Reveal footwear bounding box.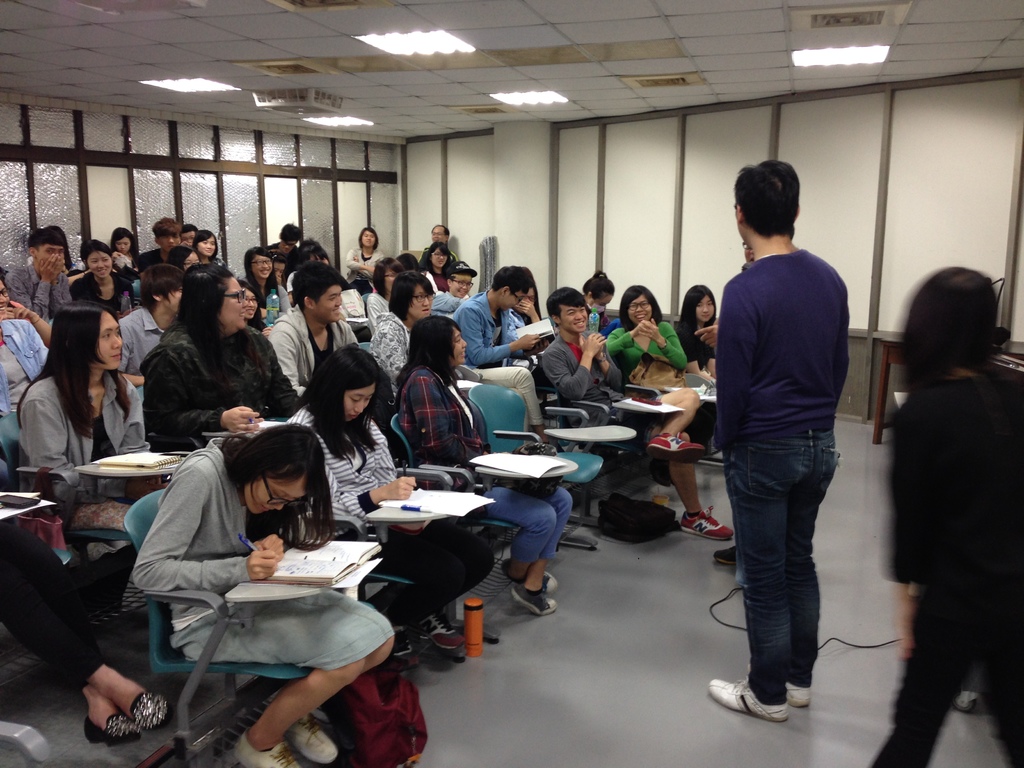
Revealed: 82/713/140/747.
